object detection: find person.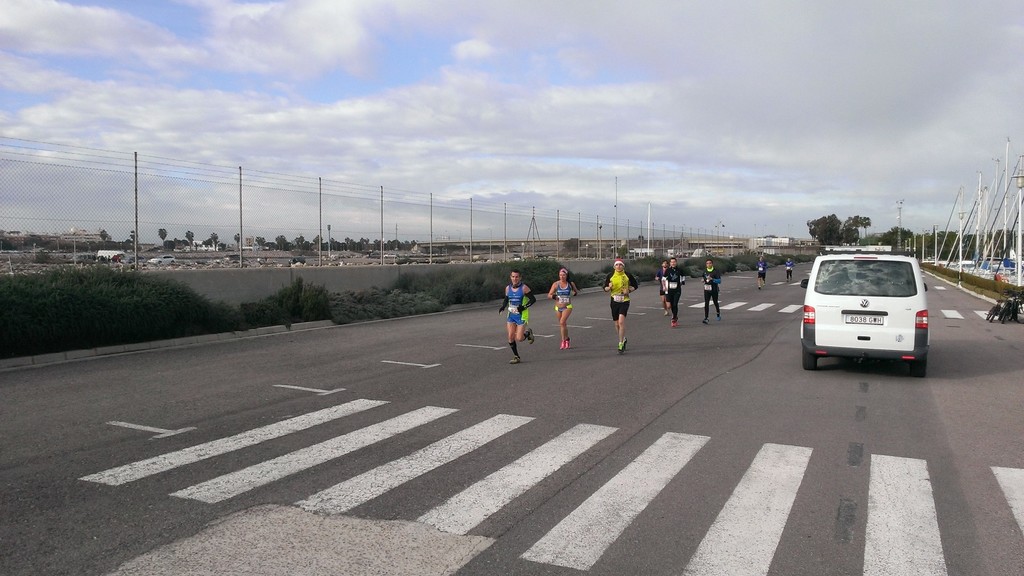
crop(701, 260, 722, 323).
